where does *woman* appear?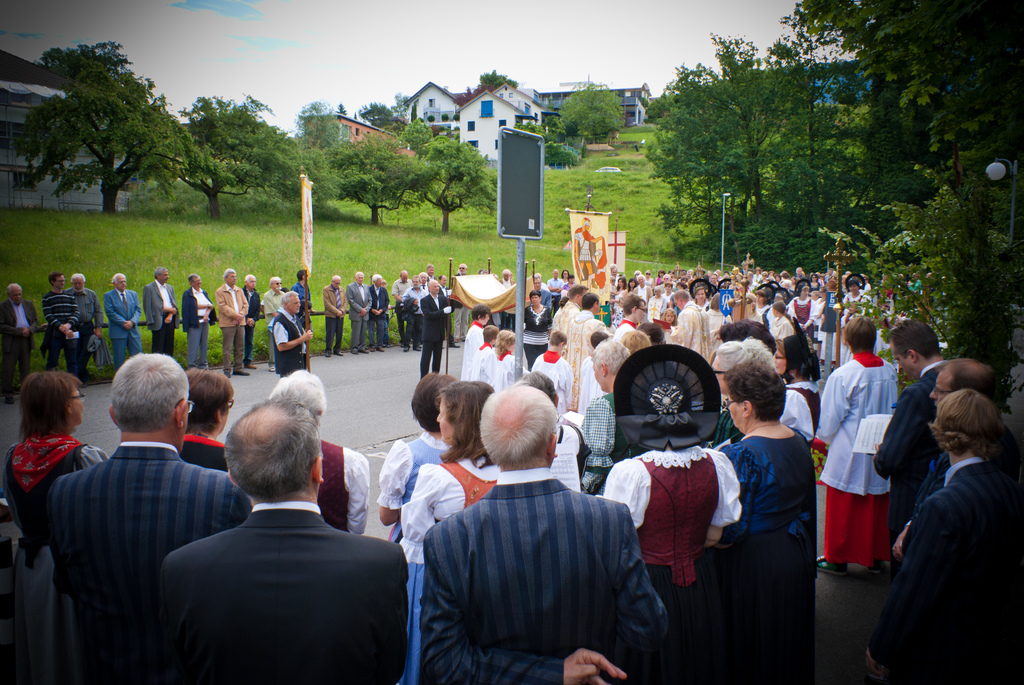
Appears at 803/316/908/576.
